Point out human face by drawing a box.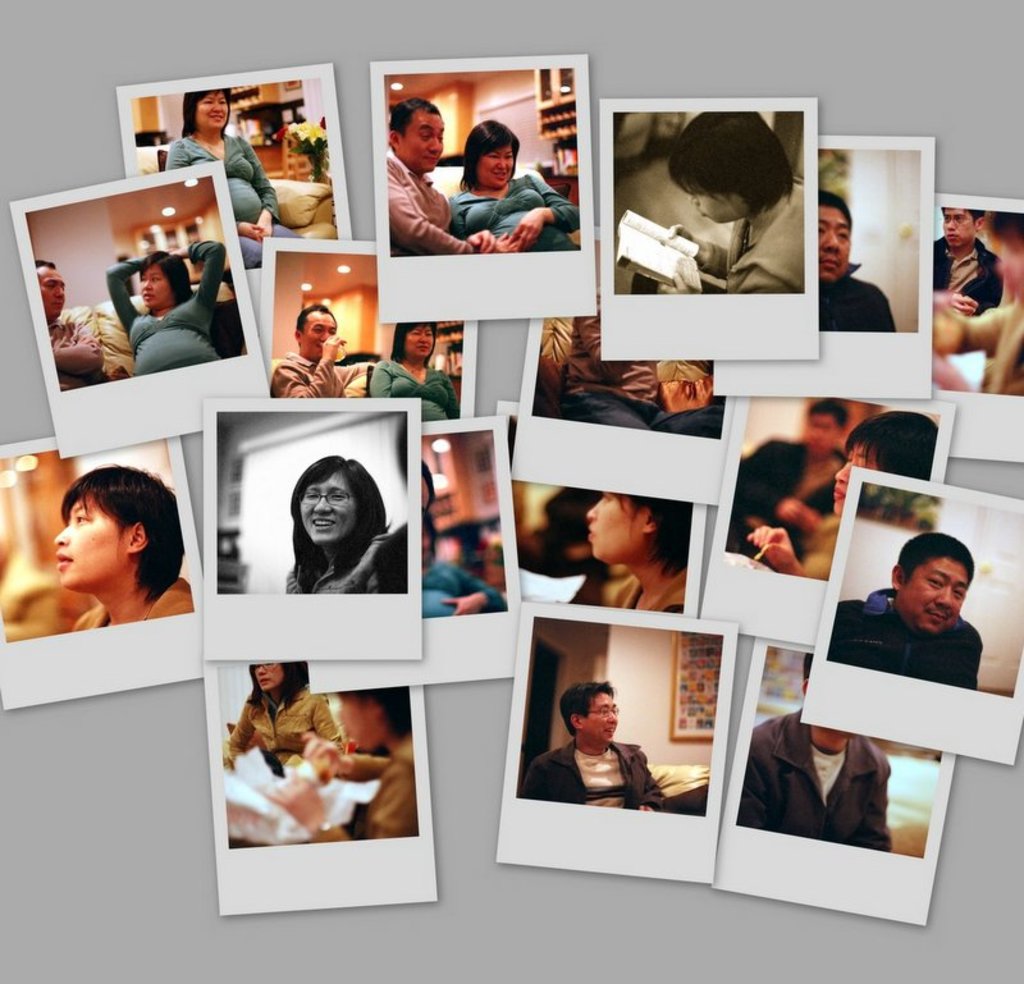
[338,683,383,749].
